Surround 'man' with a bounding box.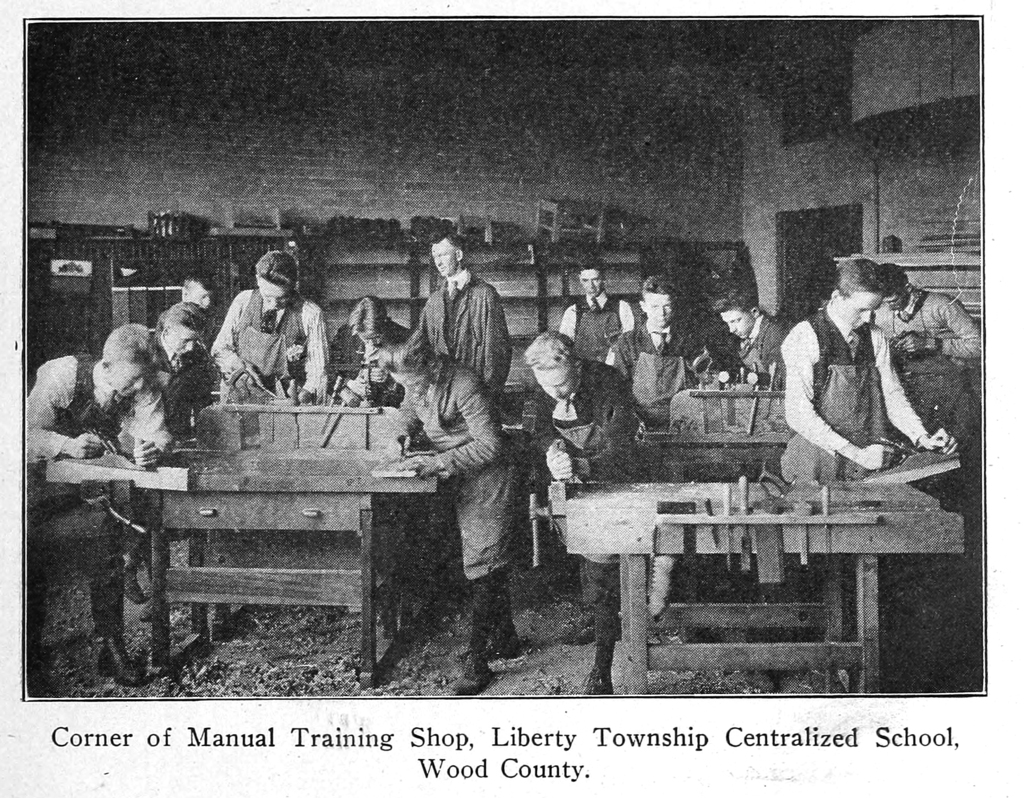
[left=207, top=246, right=329, bottom=404].
